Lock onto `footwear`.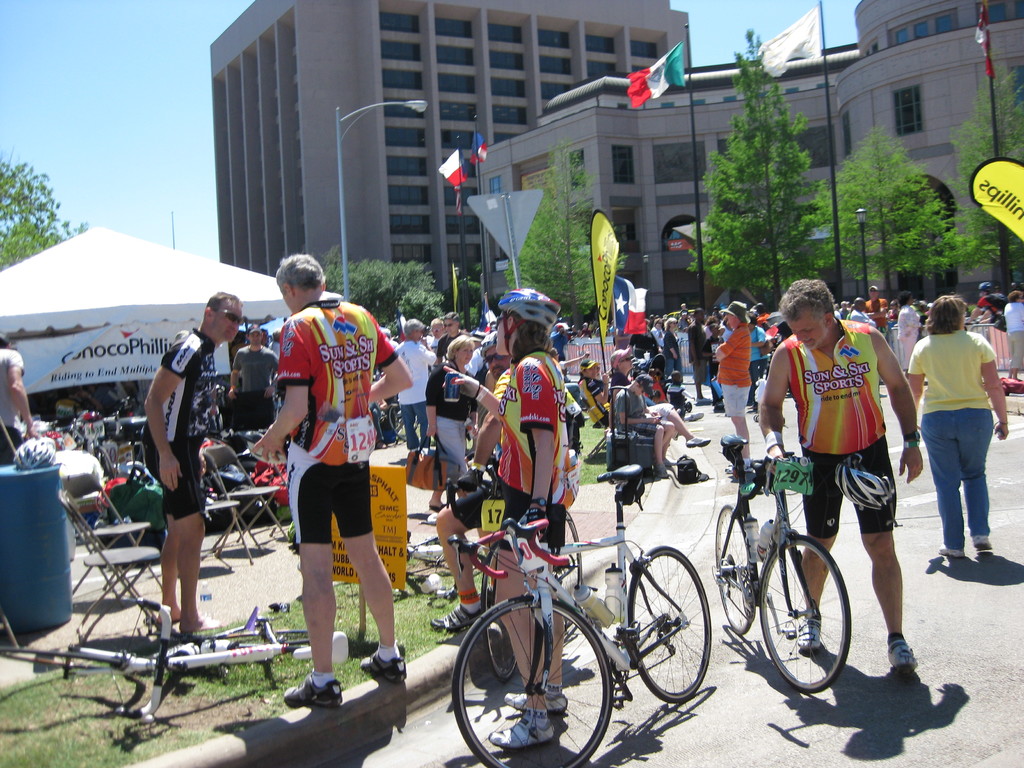
Locked: pyautogui.locateOnScreen(433, 584, 459, 603).
